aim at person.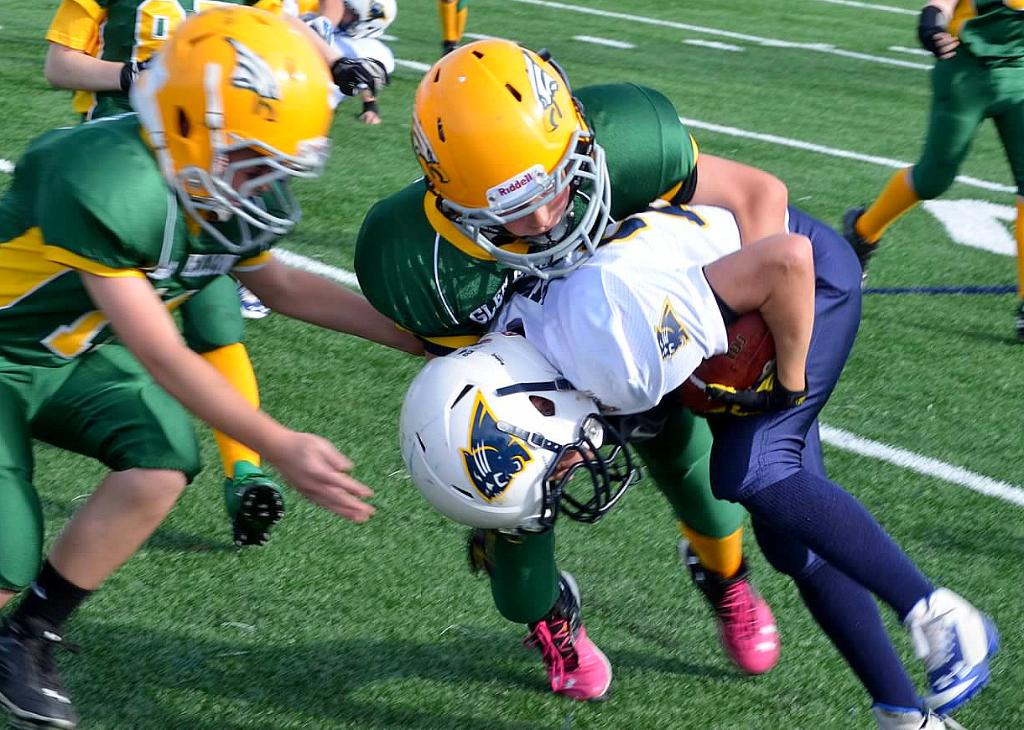
Aimed at 0/4/424/728.
